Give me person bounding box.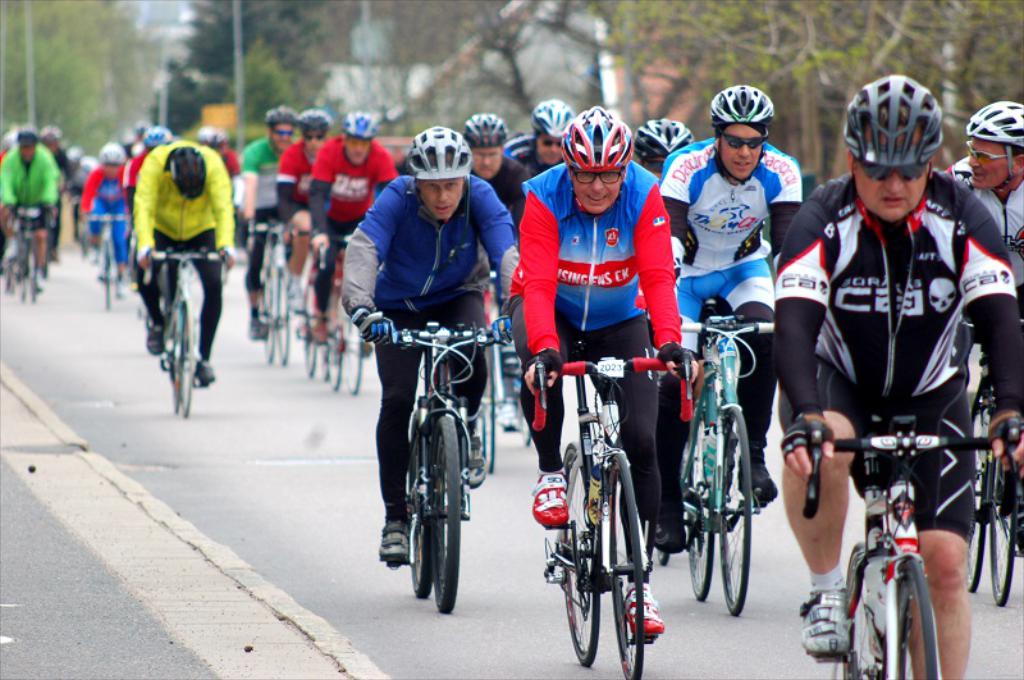
bbox=(507, 102, 696, 644).
